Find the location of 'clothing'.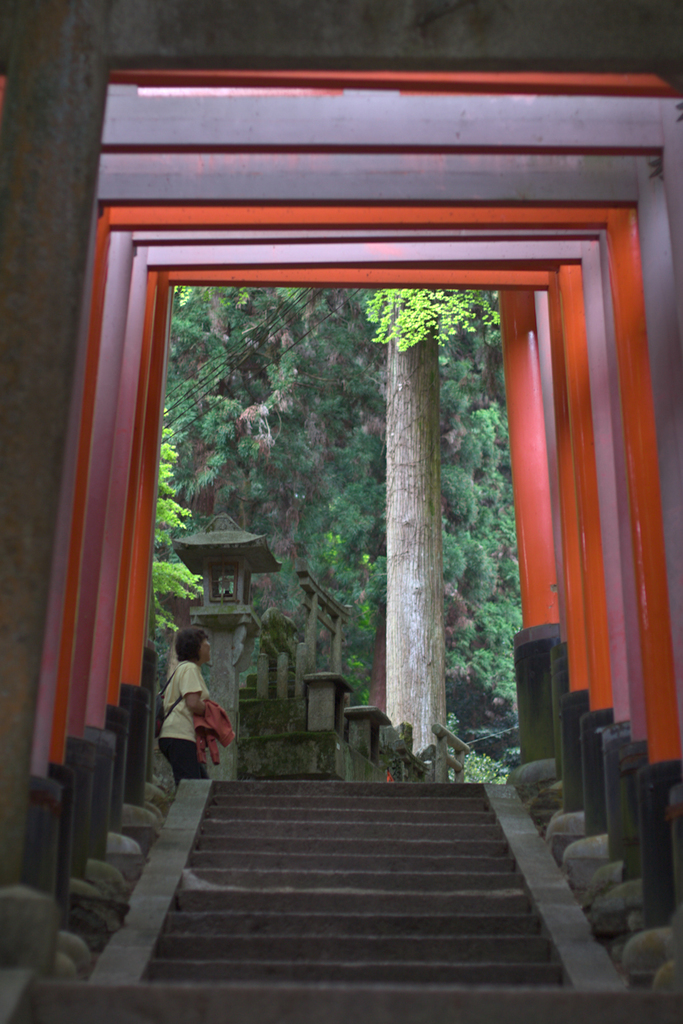
Location: (195,702,230,770).
